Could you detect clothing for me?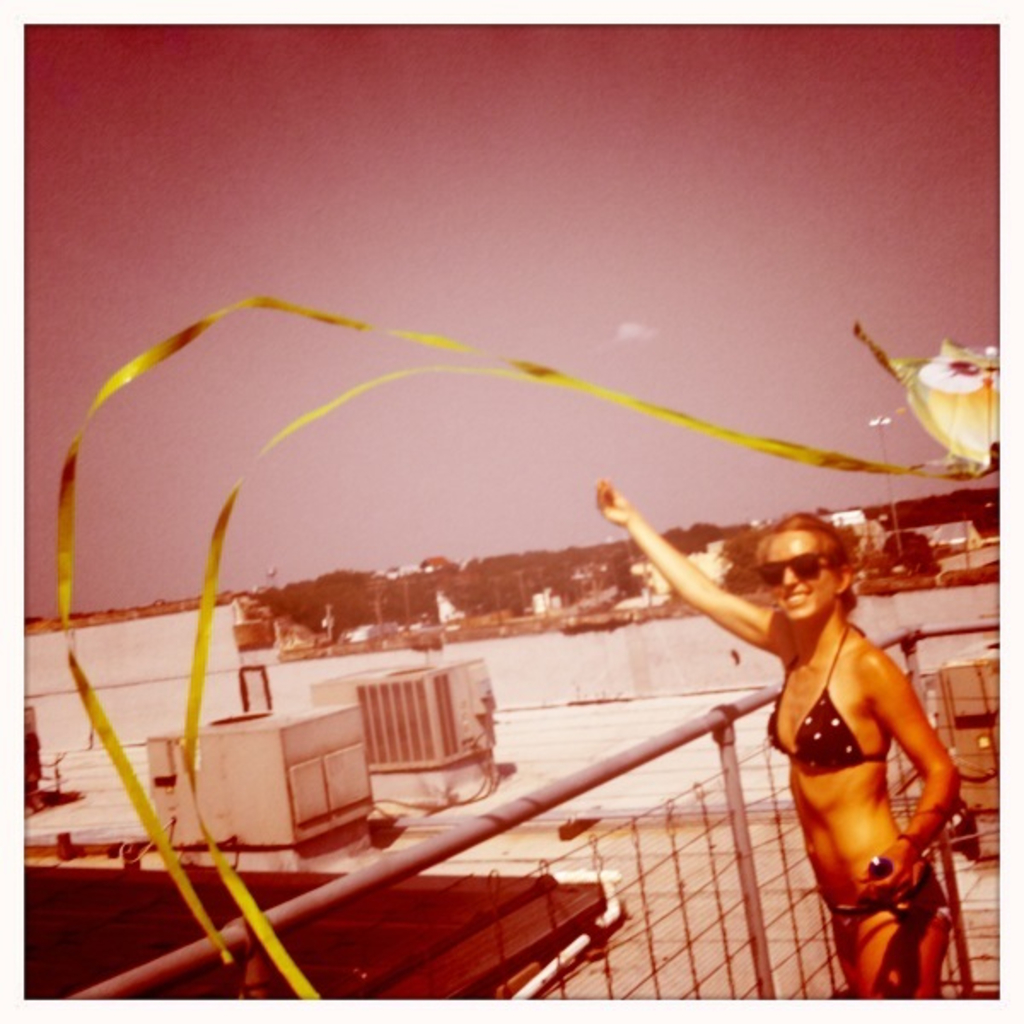
Detection result: box(765, 626, 889, 766).
